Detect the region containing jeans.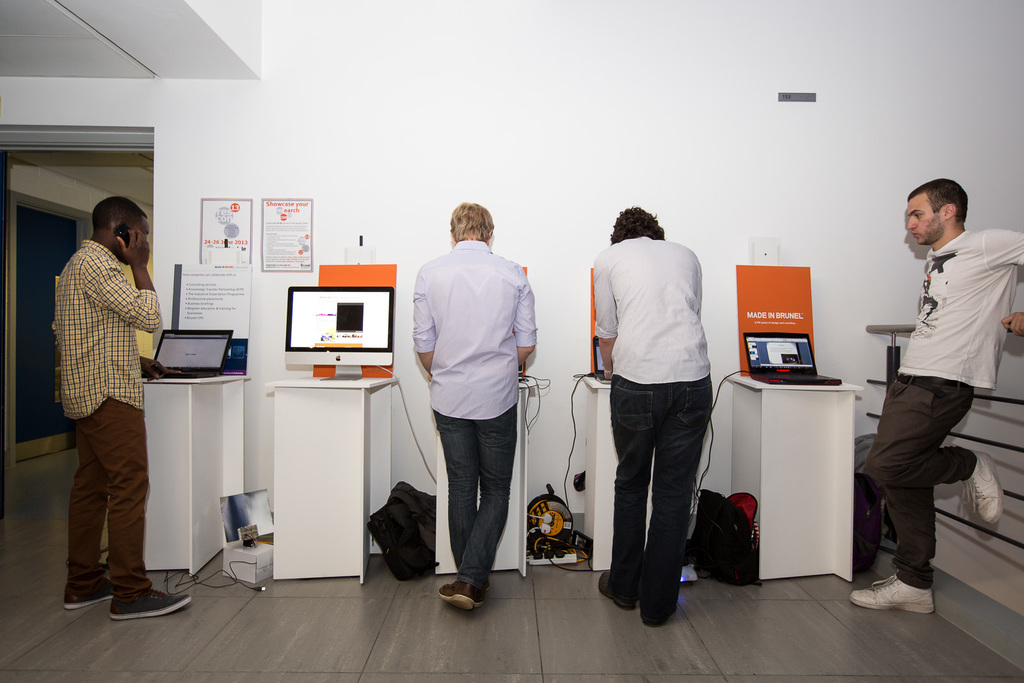
select_region(612, 379, 715, 624).
